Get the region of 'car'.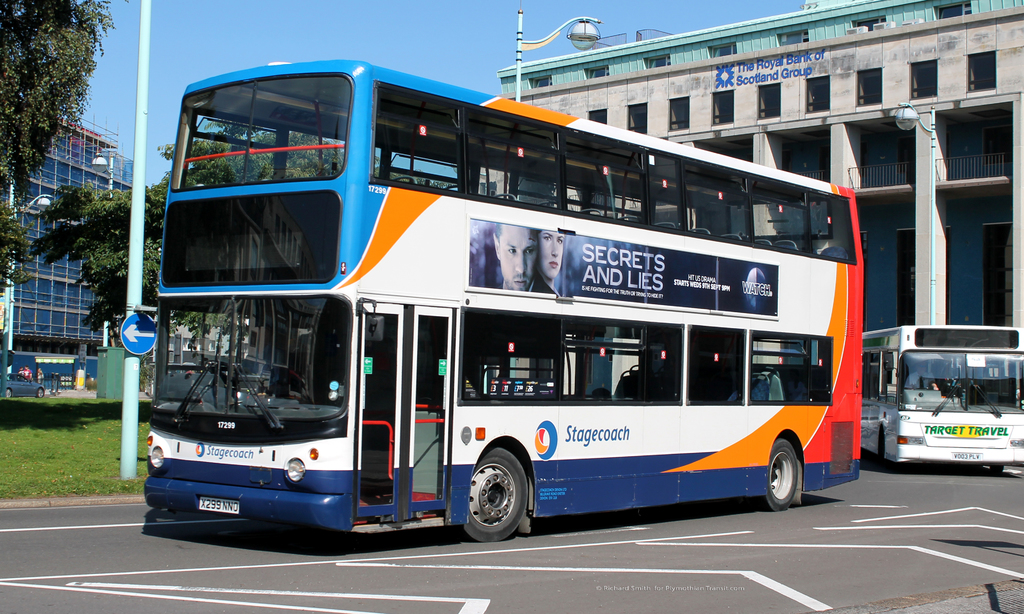
crop(4, 371, 48, 403).
